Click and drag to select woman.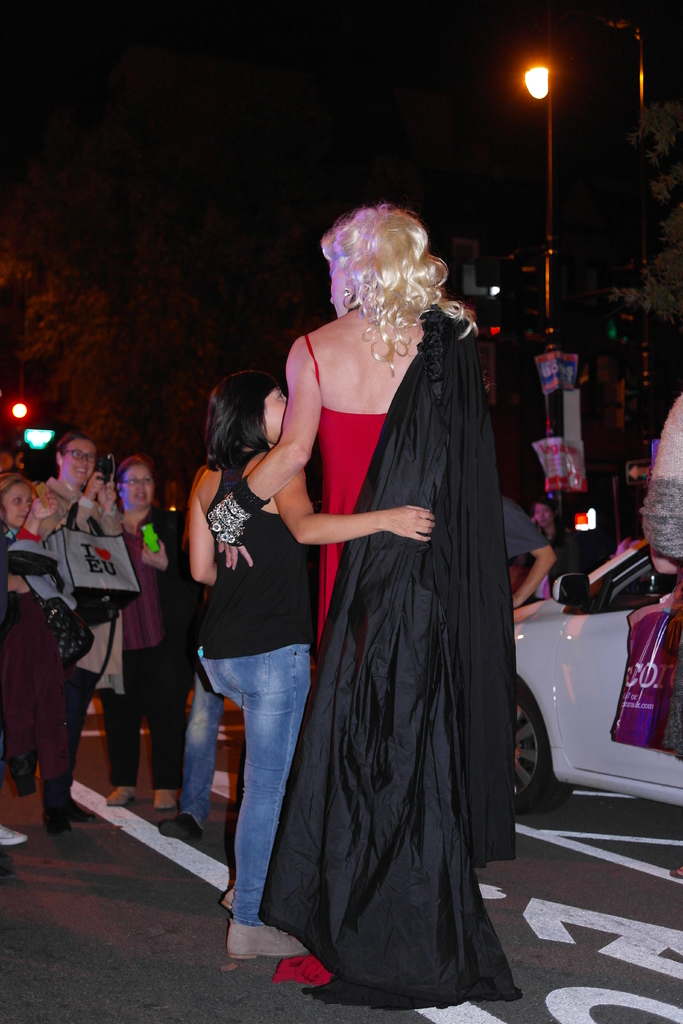
Selection: crop(54, 430, 117, 815).
